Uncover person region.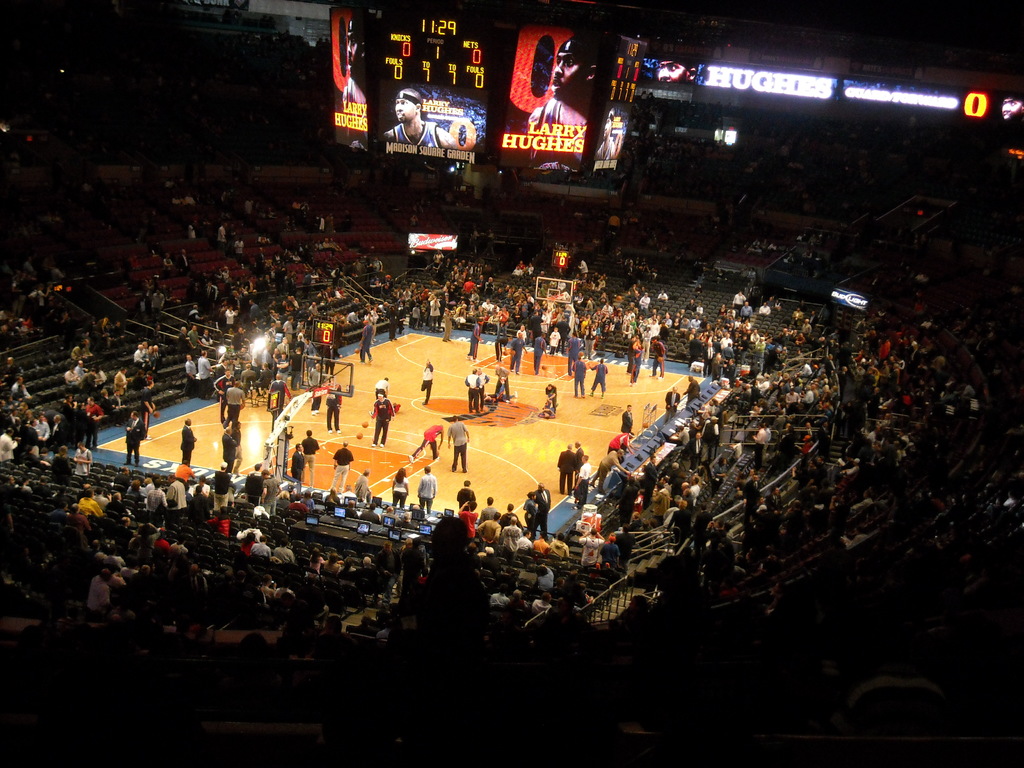
Uncovered: <region>0, 18, 1023, 668</region>.
